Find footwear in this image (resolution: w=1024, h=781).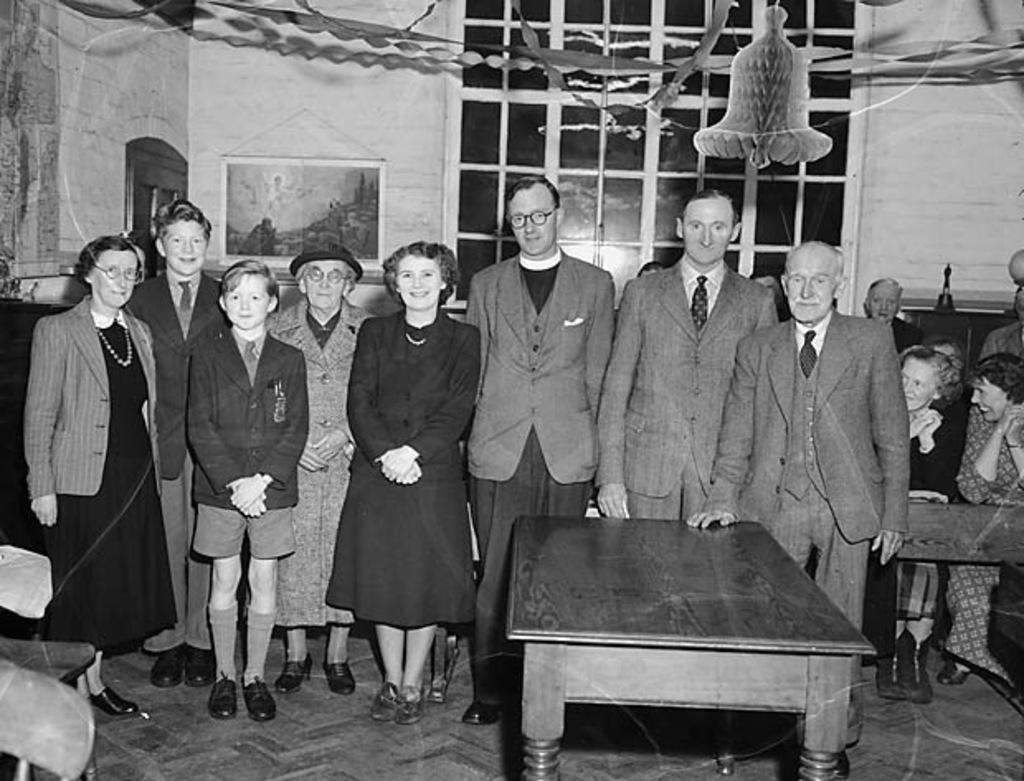
bbox=[187, 647, 215, 689].
